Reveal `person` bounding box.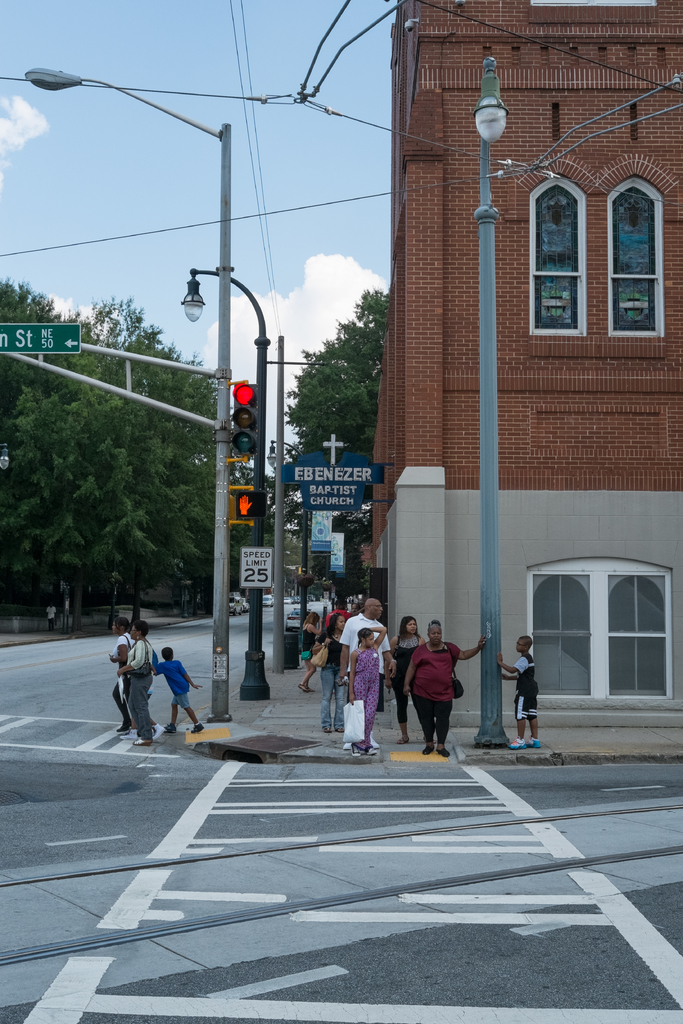
Revealed: BBox(346, 601, 402, 710).
